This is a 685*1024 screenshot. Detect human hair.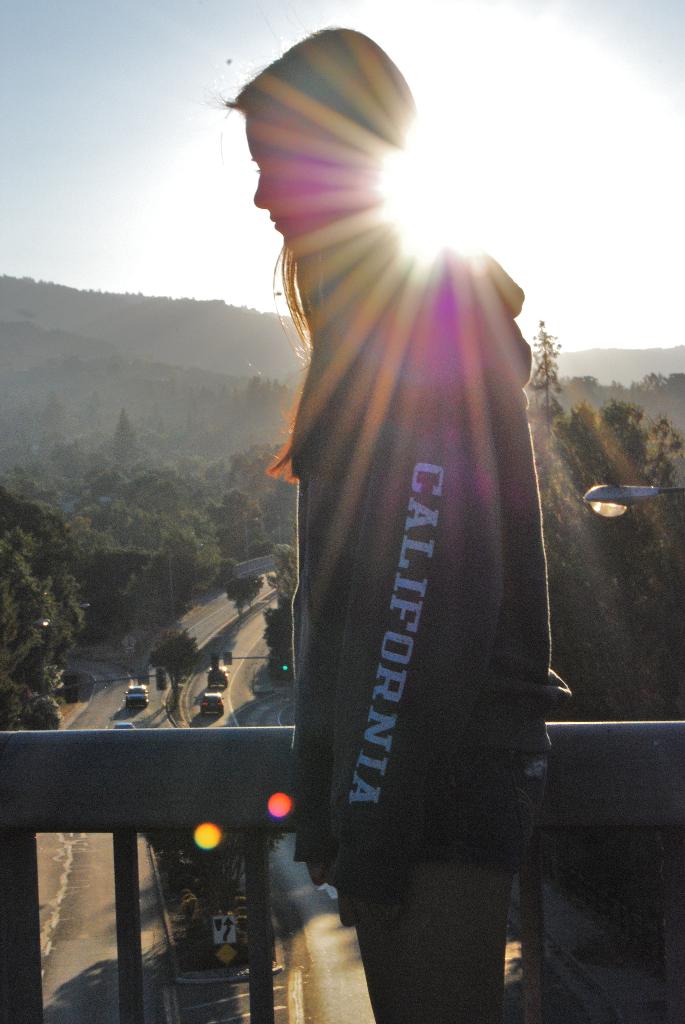
[237,12,528,468].
